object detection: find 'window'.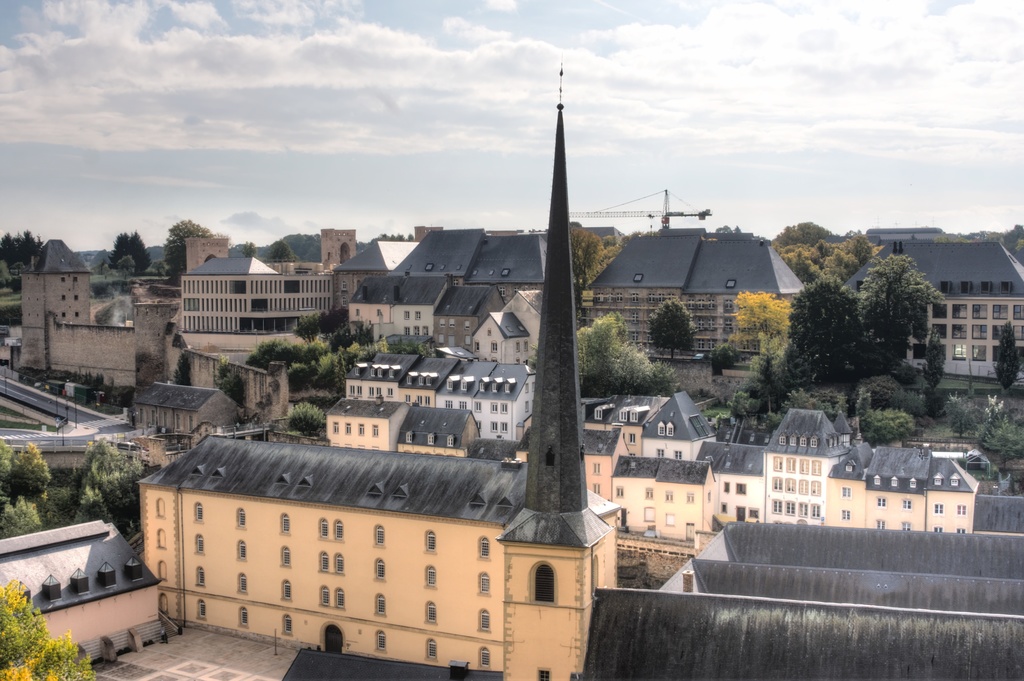
[358,422,367,440].
